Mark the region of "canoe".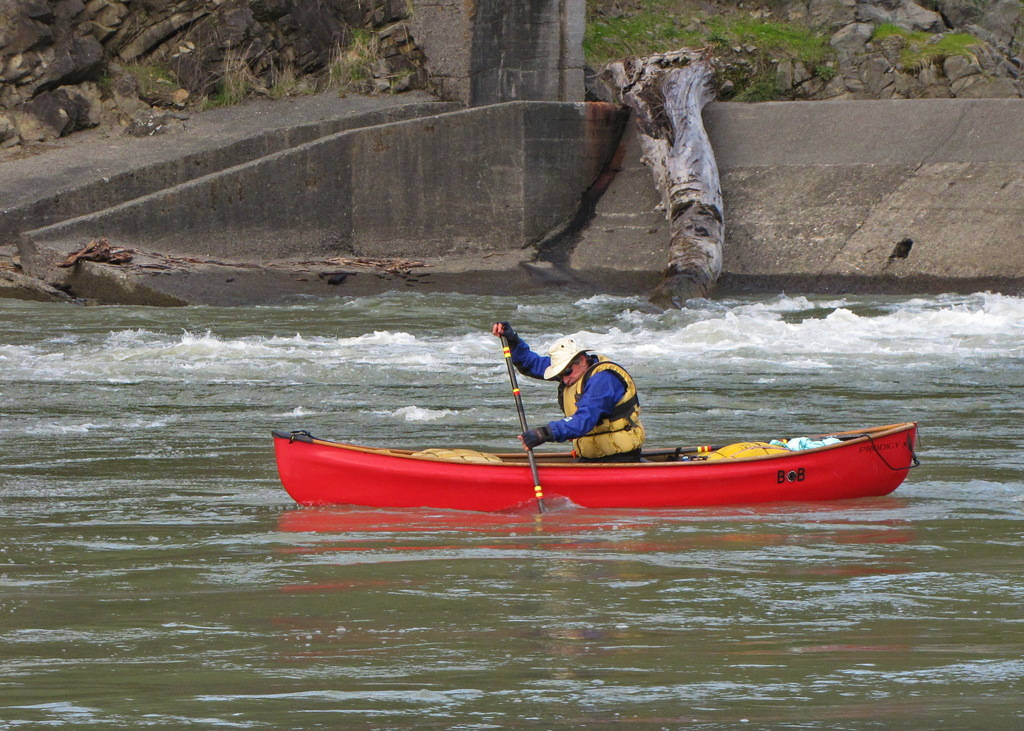
Region: (292, 418, 893, 543).
